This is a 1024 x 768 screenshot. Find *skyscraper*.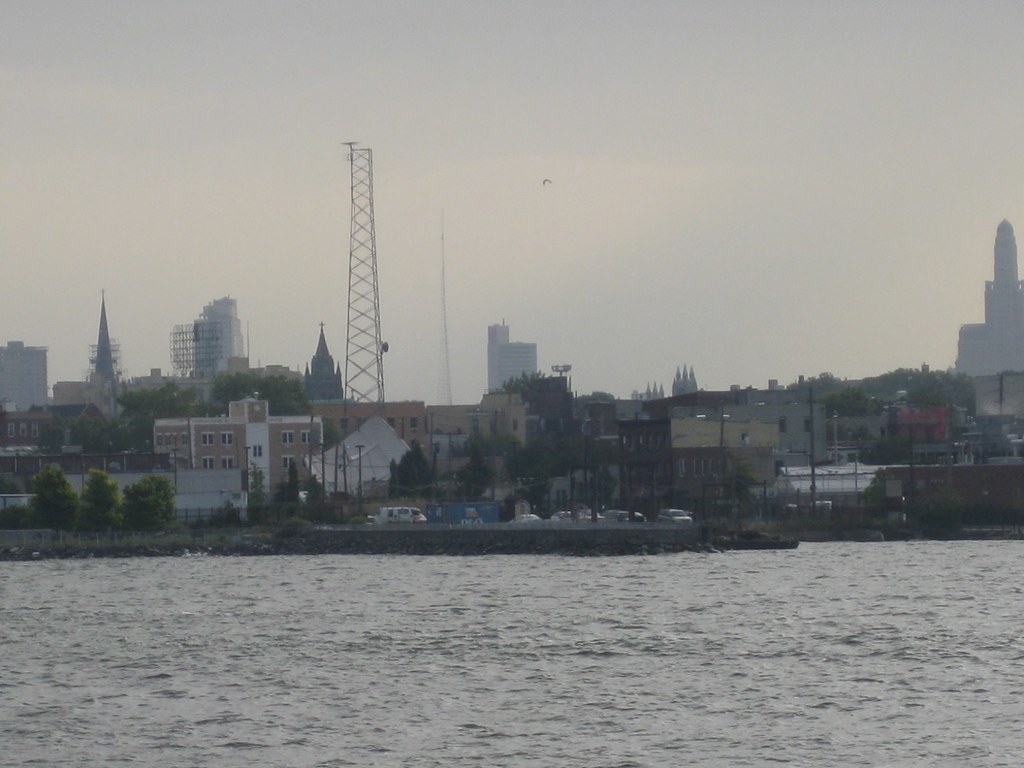
Bounding box: x1=301, y1=326, x2=346, y2=405.
